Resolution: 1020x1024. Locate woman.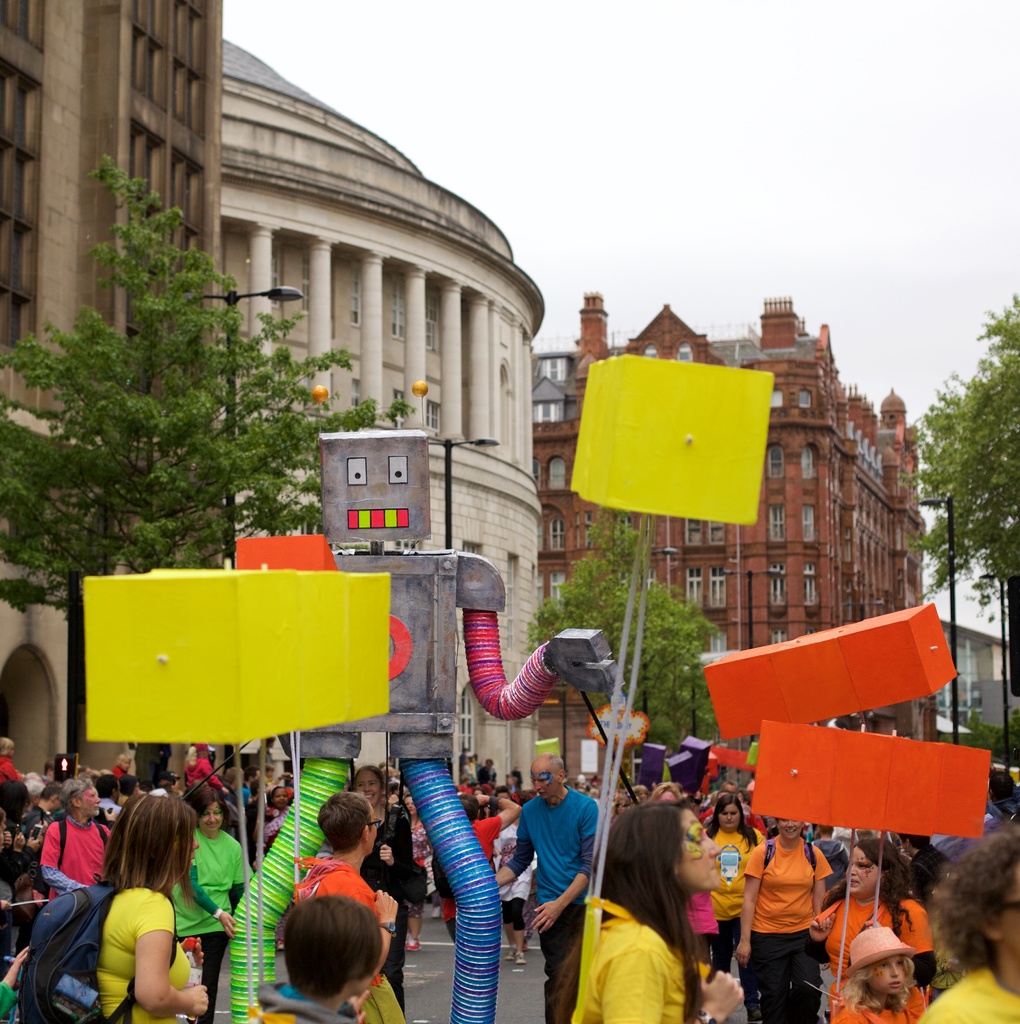
(259, 783, 298, 858).
